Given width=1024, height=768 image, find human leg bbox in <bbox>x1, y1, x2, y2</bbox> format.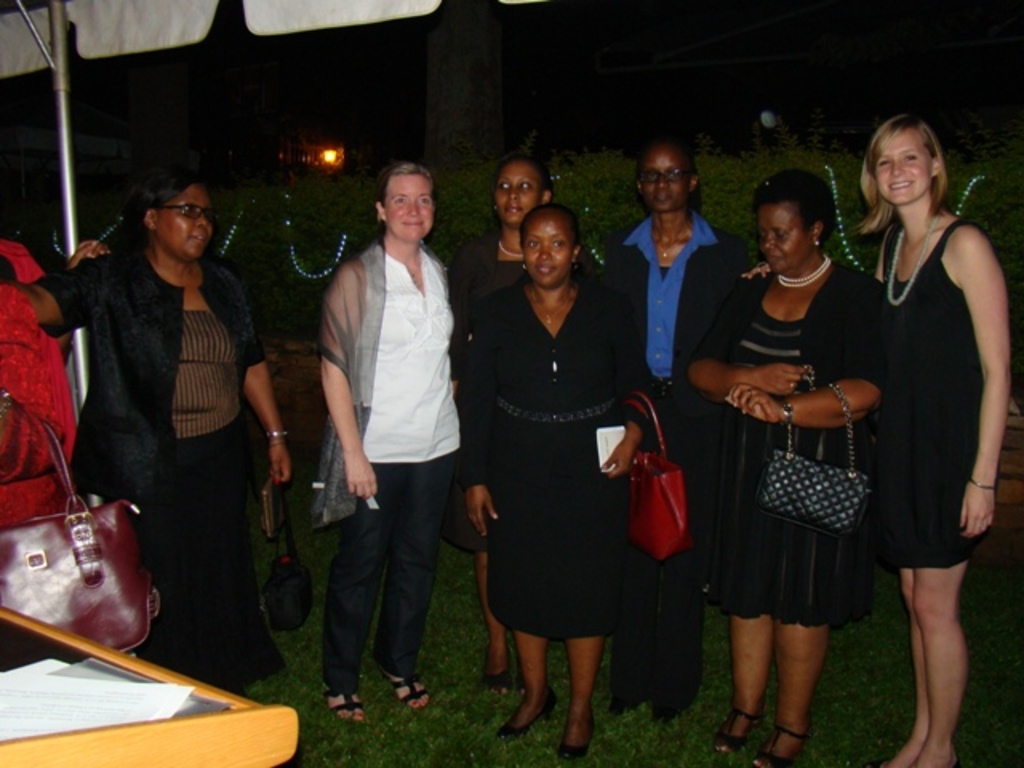
<bbox>368, 445, 456, 717</bbox>.
